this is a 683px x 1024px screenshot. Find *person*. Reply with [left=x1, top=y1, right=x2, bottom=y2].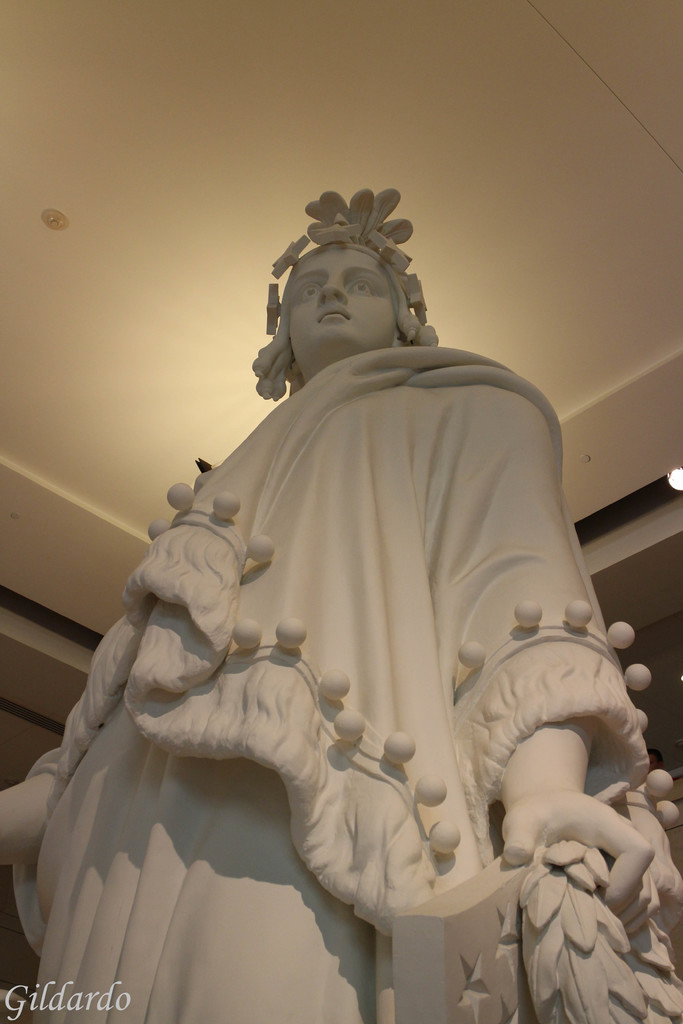
[left=71, top=188, right=620, bottom=959].
